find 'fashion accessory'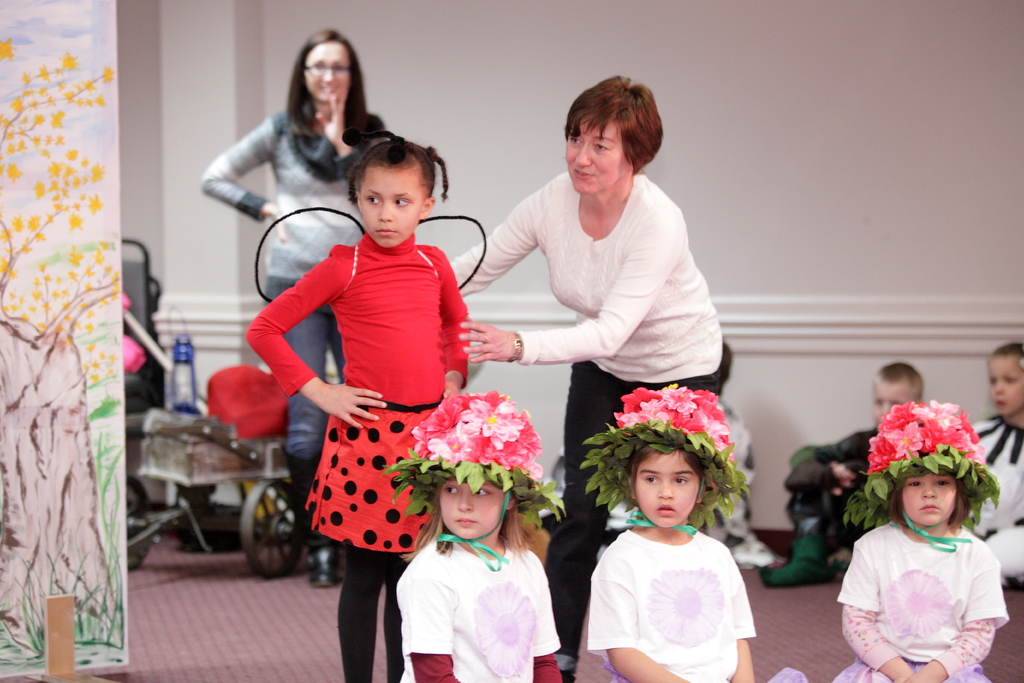
{"left": 383, "top": 388, "right": 566, "bottom": 570}
